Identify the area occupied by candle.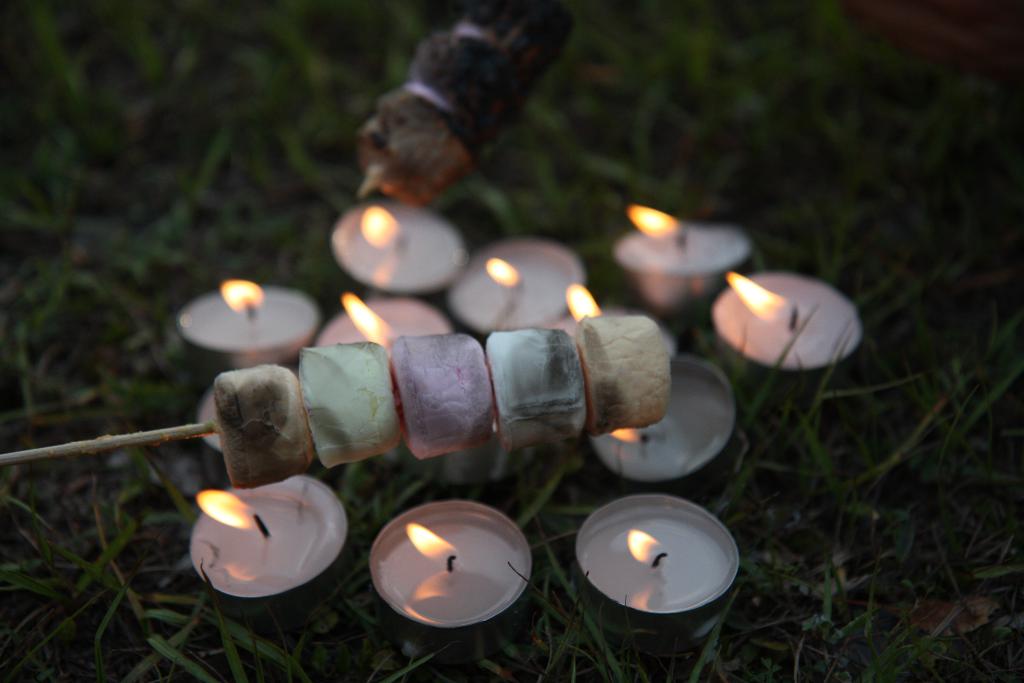
Area: {"x1": 575, "y1": 495, "x2": 741, "y2": 644}.
